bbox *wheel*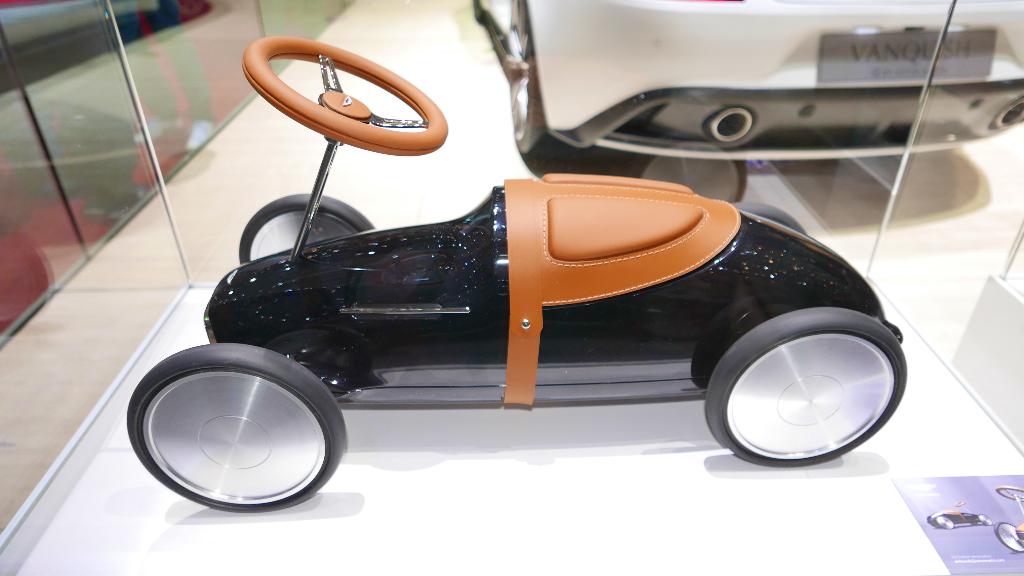
Rect(141, 328, 340, 523)
